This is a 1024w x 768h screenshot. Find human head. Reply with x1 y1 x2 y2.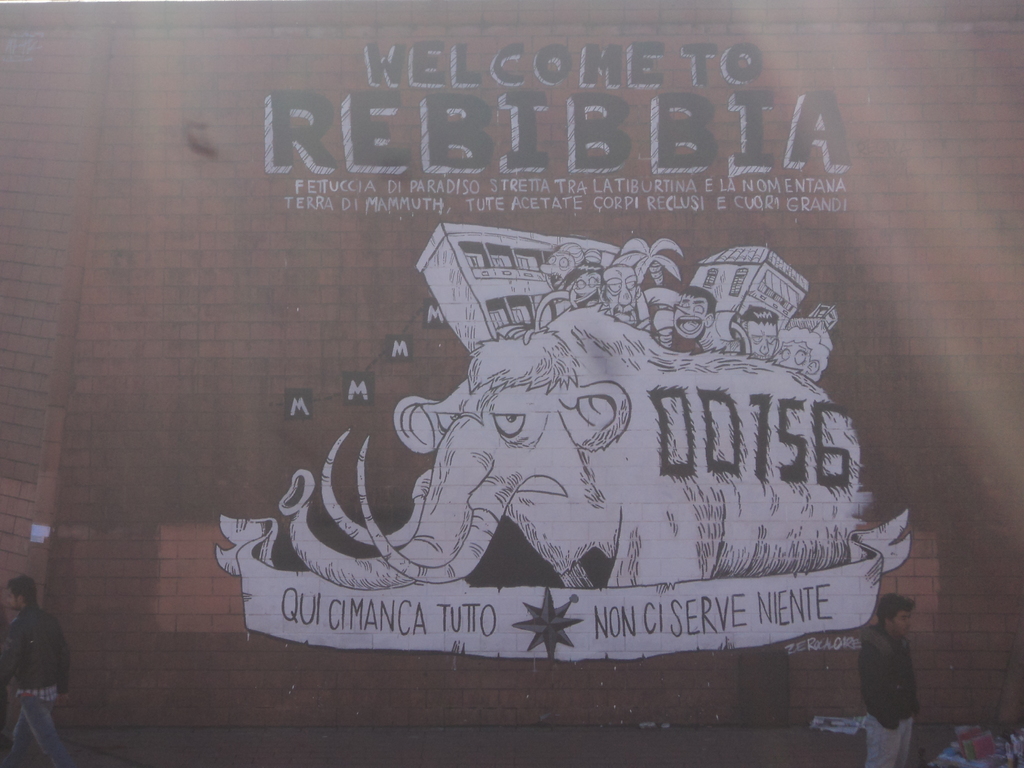
565 263 602 304.
